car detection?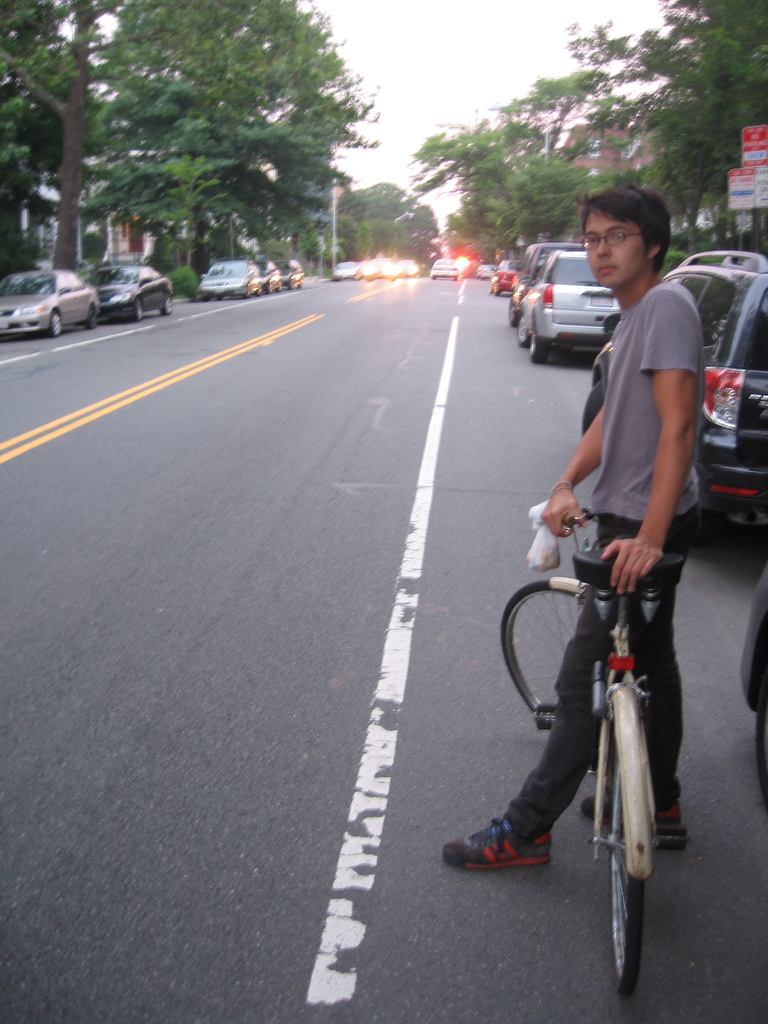
{"x1": 579, "y1": 247, "x2": 767, "y2": 540}
